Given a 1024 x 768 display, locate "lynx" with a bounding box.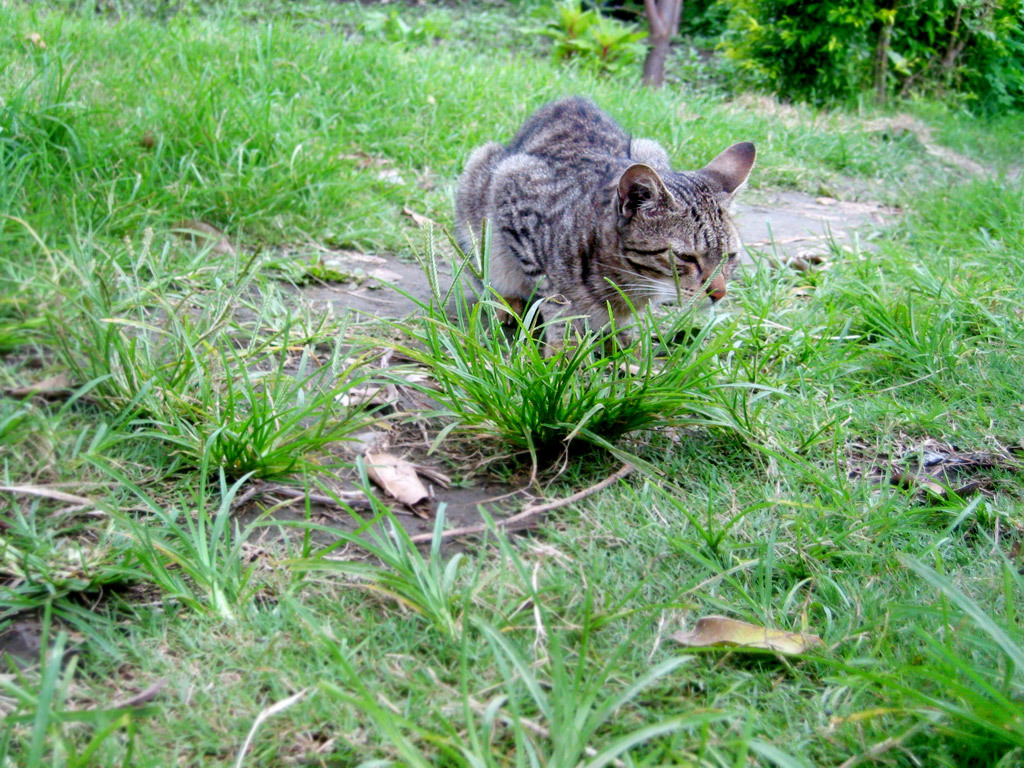
Located: 450/94/759/363.
